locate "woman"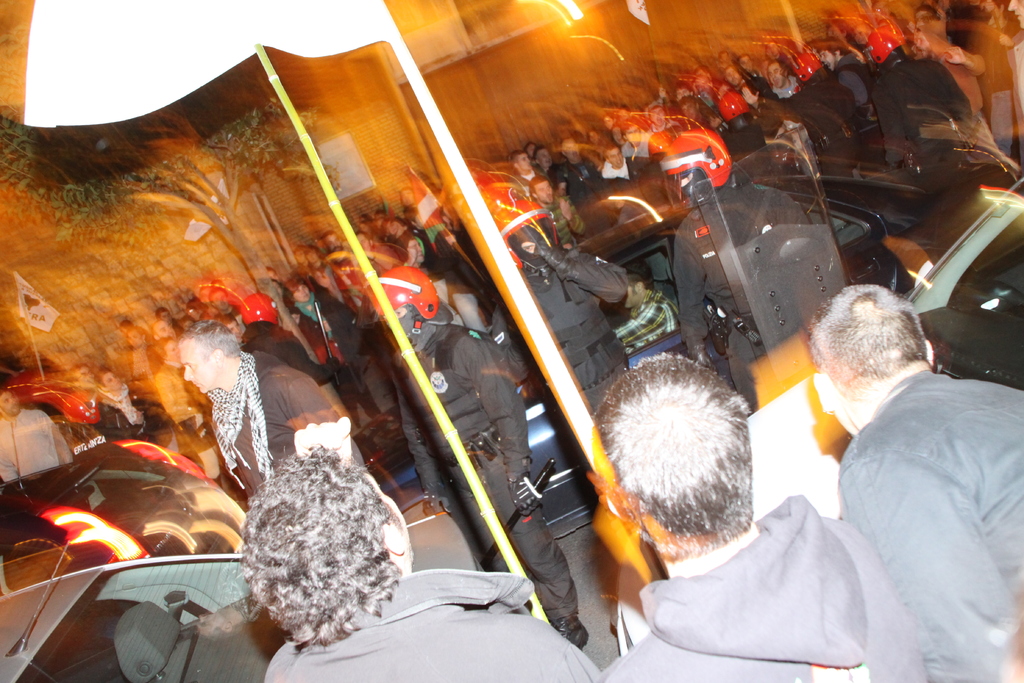
<bbox>94, 366, 166, 443</bbox>
